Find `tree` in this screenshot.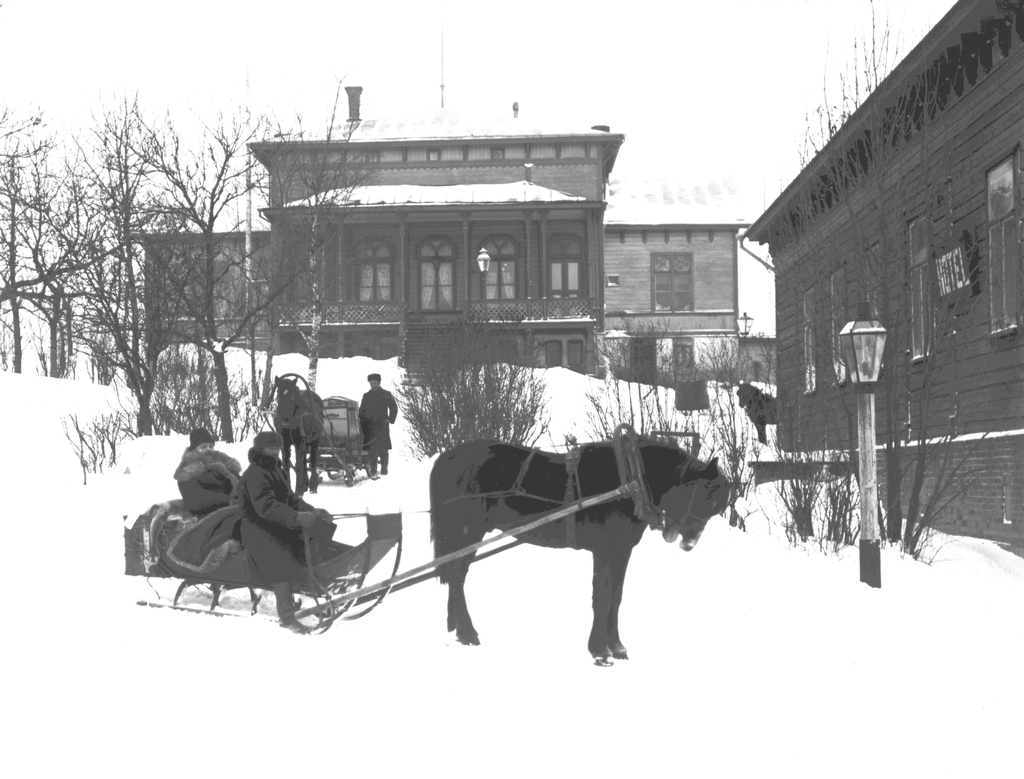
The bounding box for `tree` is [left=669, top=320, right=788, bottom=530].
